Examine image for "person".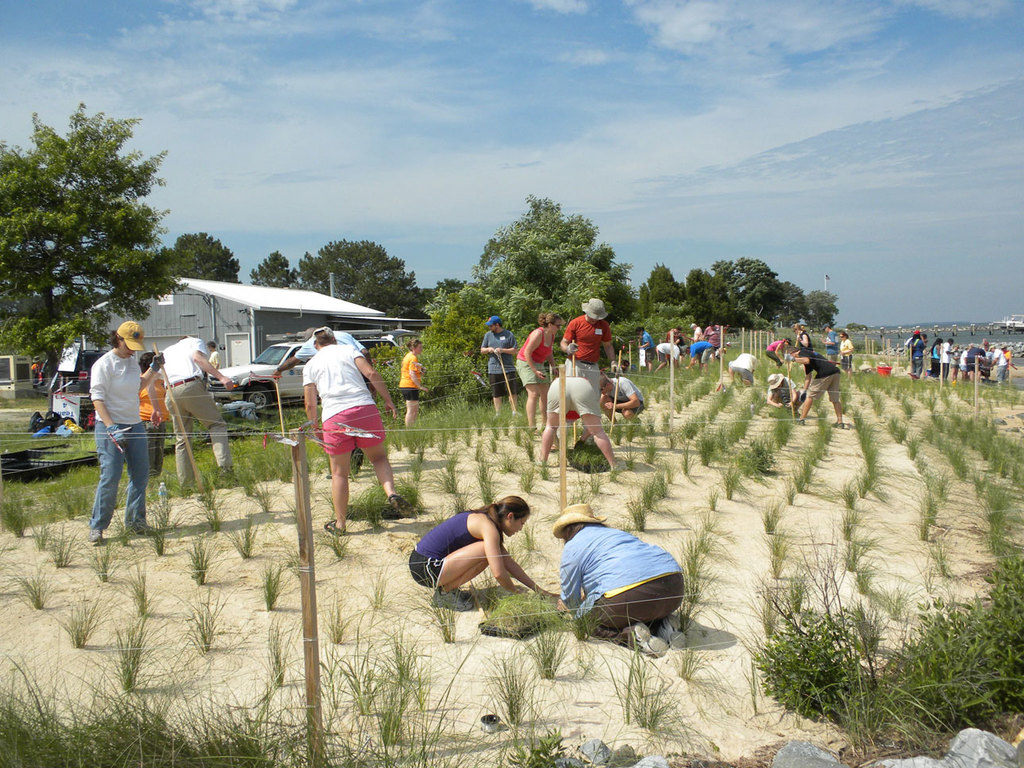
Examination result: [903, 331, 922, 378].
